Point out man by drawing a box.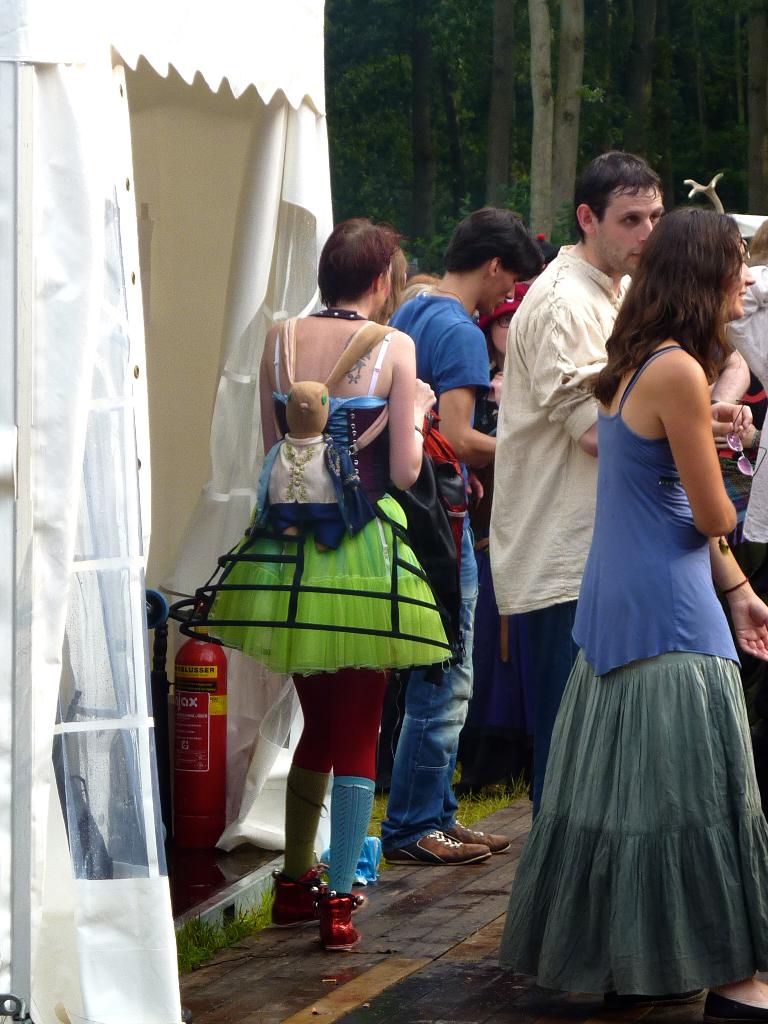
[left=492, top=177, right=693, bottom=935].
